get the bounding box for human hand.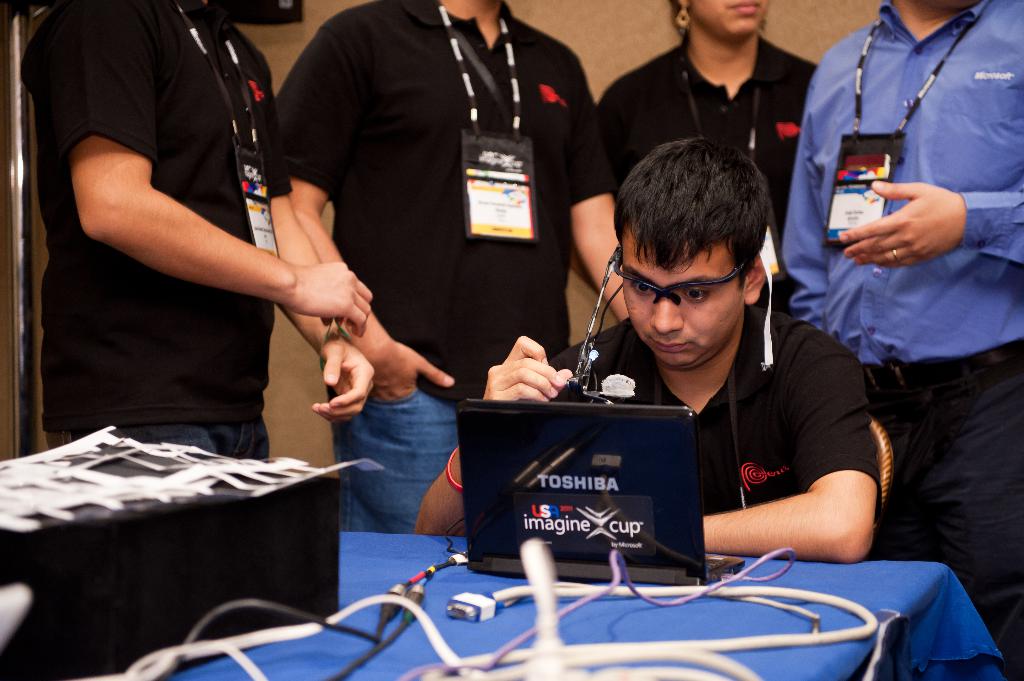
locate(836, 178, 968, 269).
